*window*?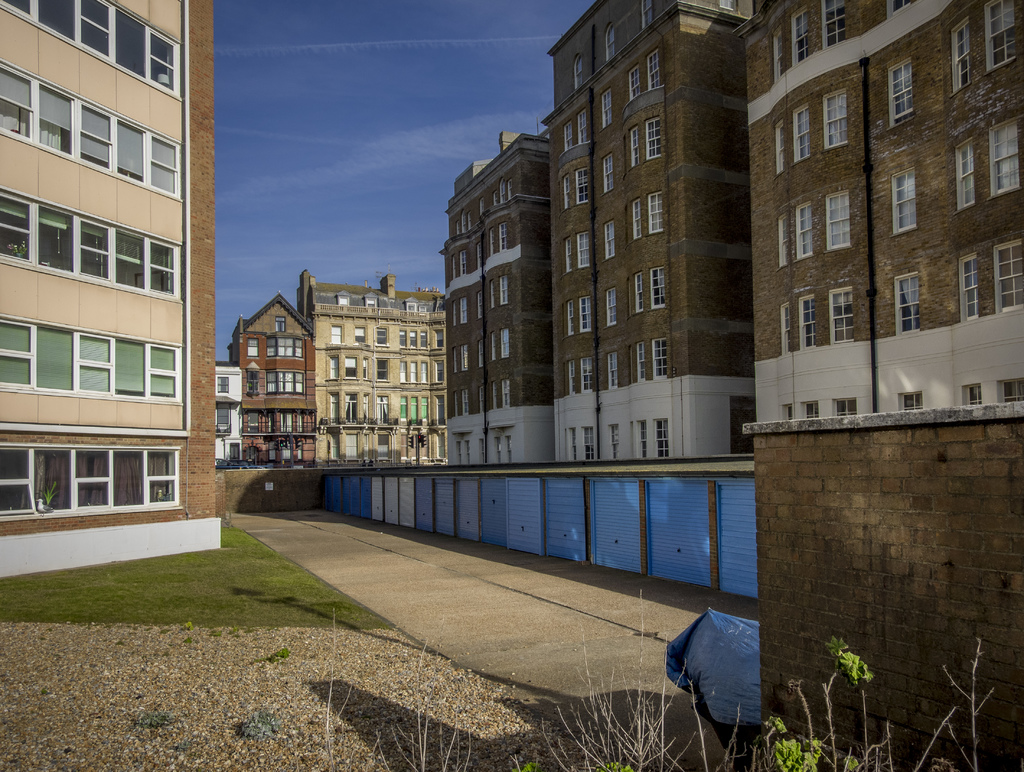
375 394 386 423
